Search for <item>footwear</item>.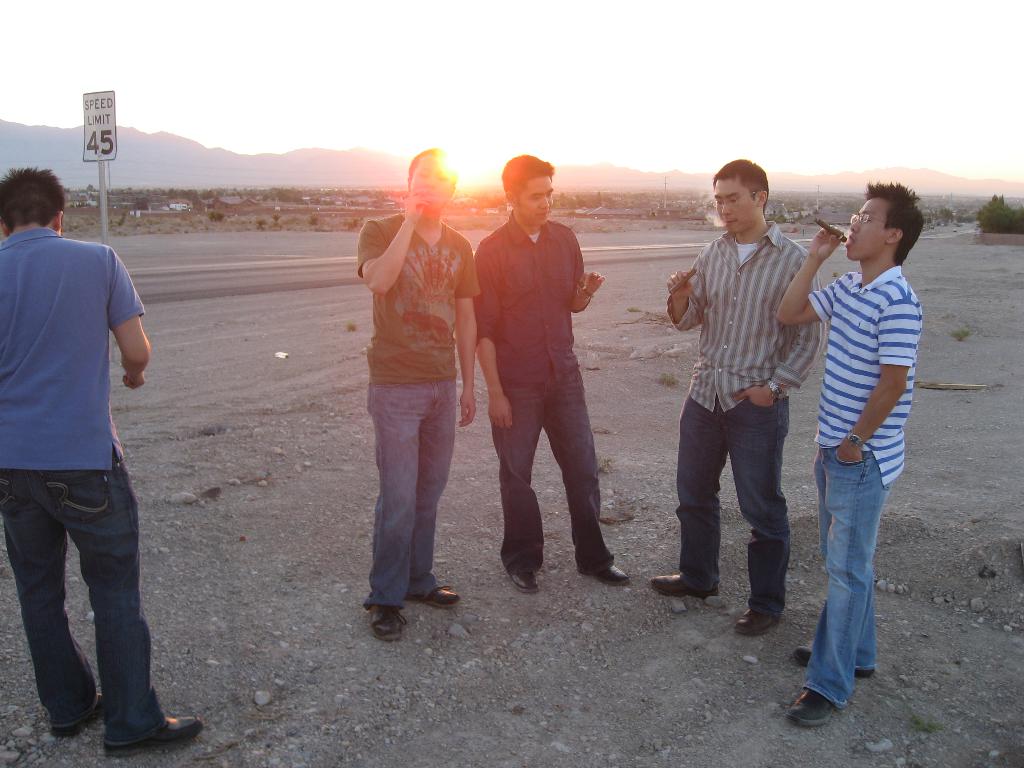
Found at crop(793, 644, 875, 682).
